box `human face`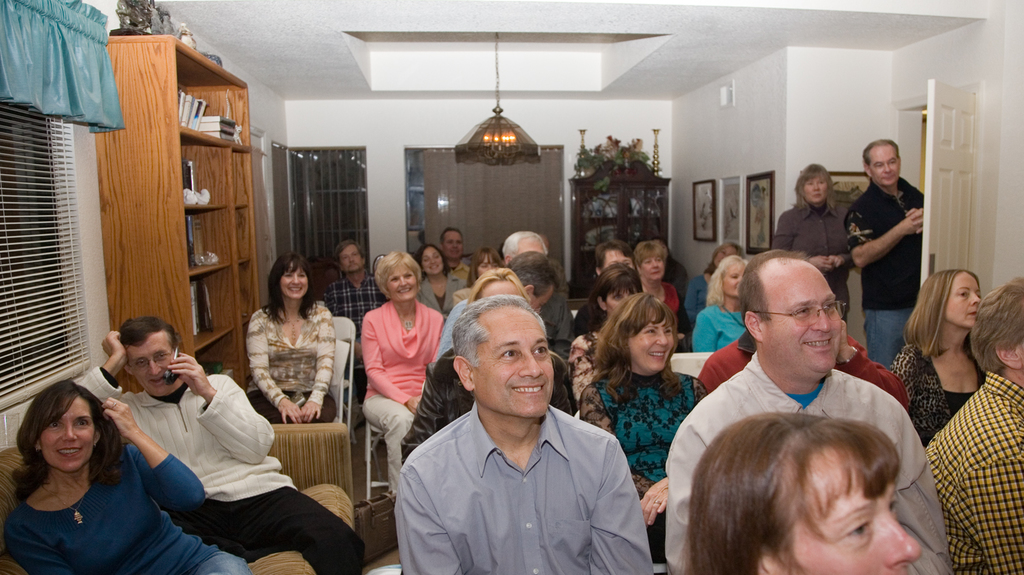
x1=762, y1=268, x2=843, y2=373
